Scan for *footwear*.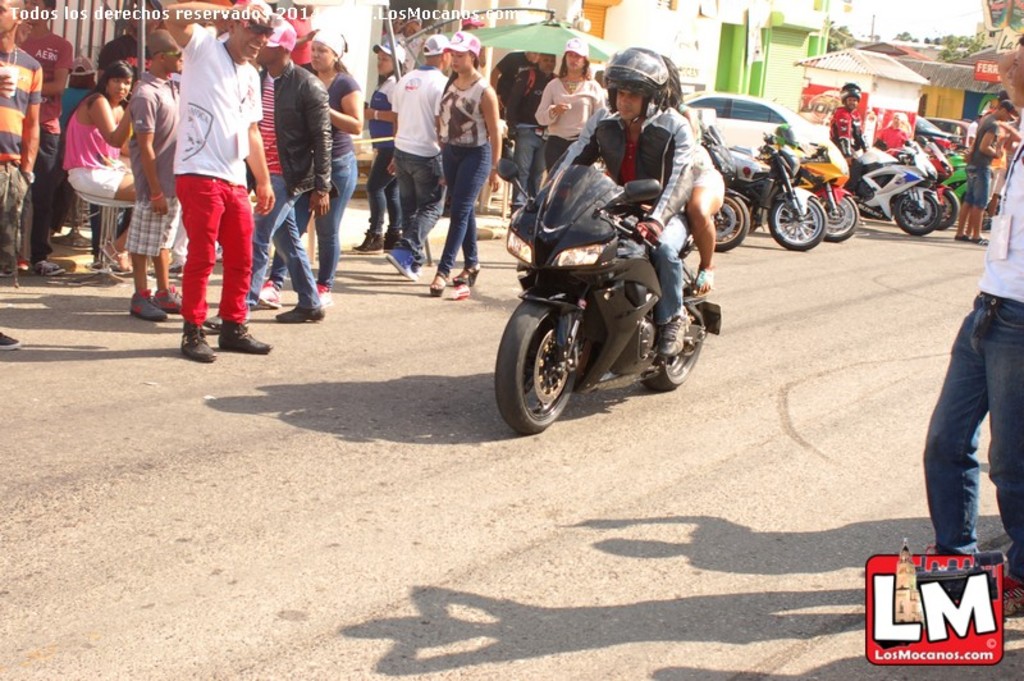
Scan result: 274/306/323/324.
